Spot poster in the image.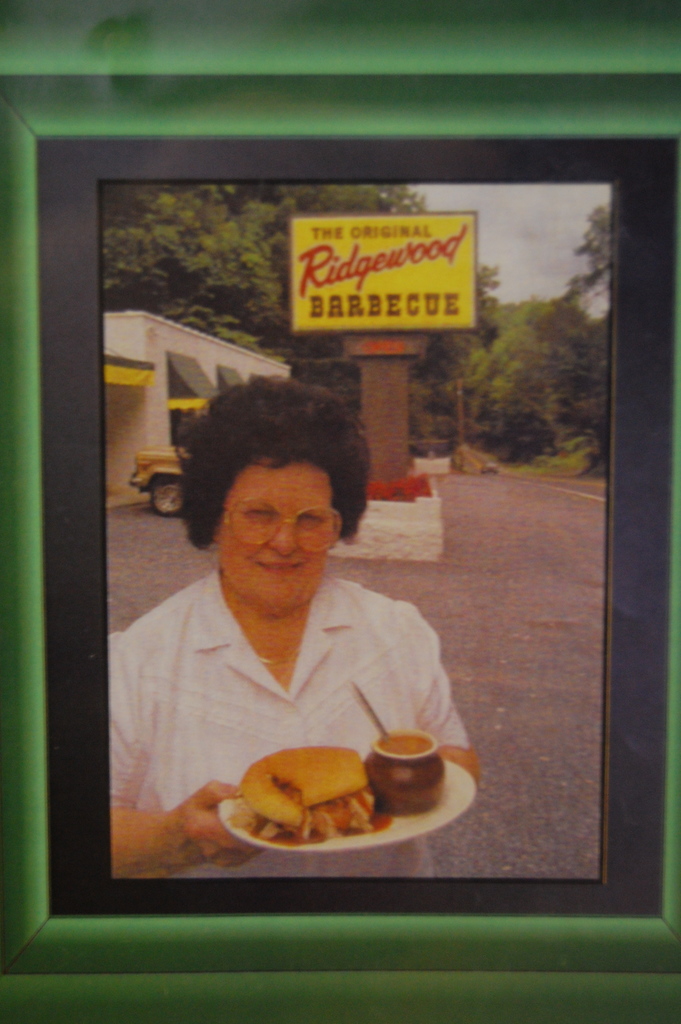
poster found at left=0, top=1, right=680, bottom=1023.
